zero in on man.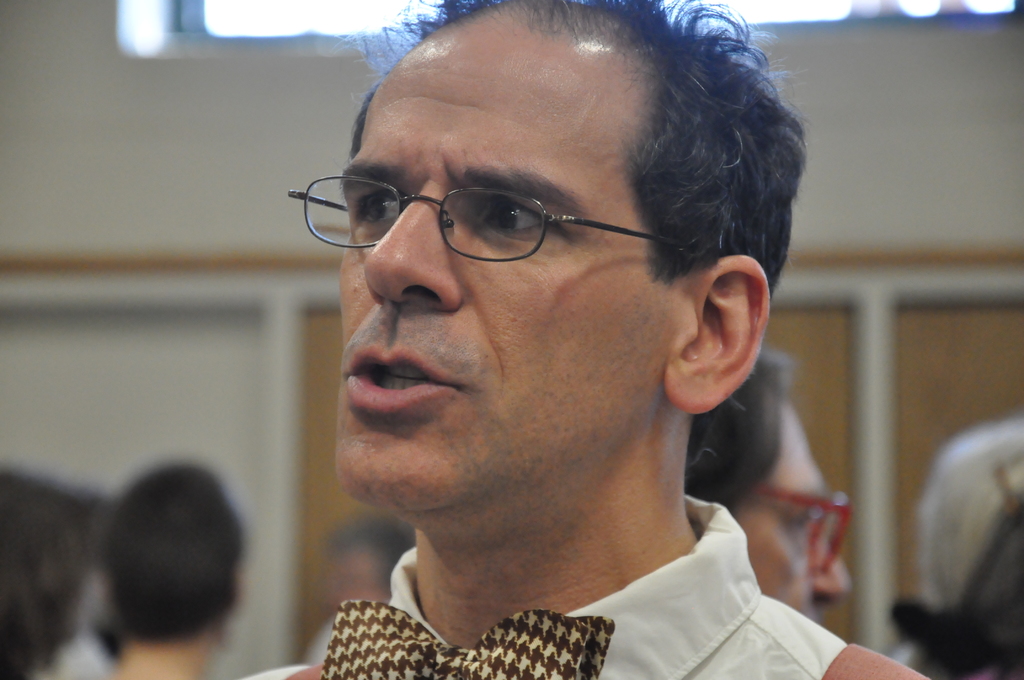
Zeroed in: bbox(196, 1, 906, 679).
